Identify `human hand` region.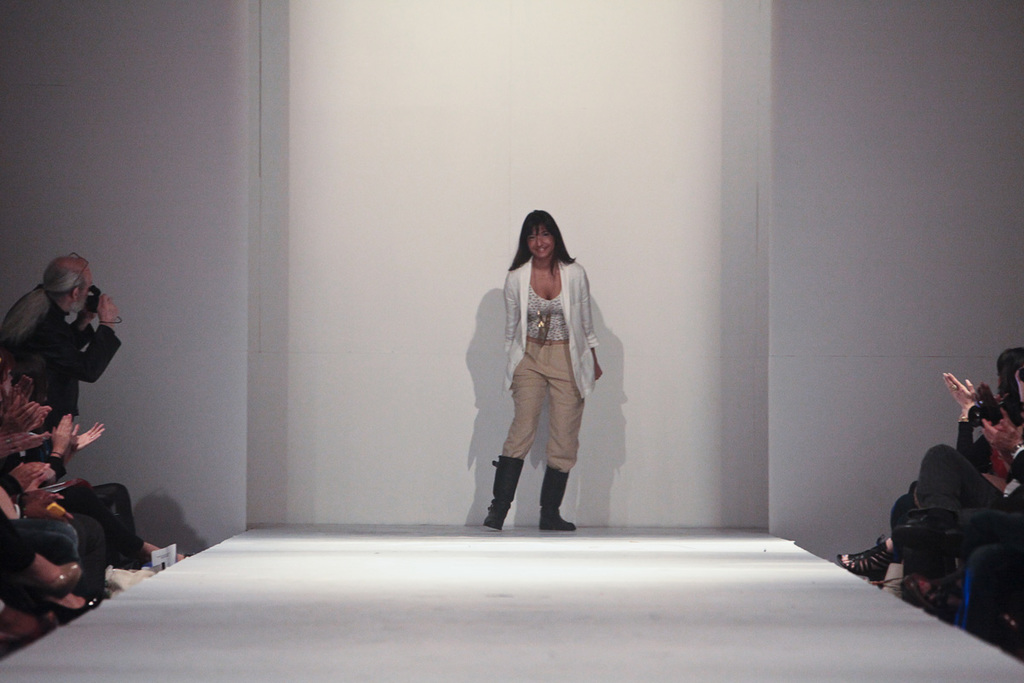
Region: [x1=994, y1=406, x2=1019, y2=433].
